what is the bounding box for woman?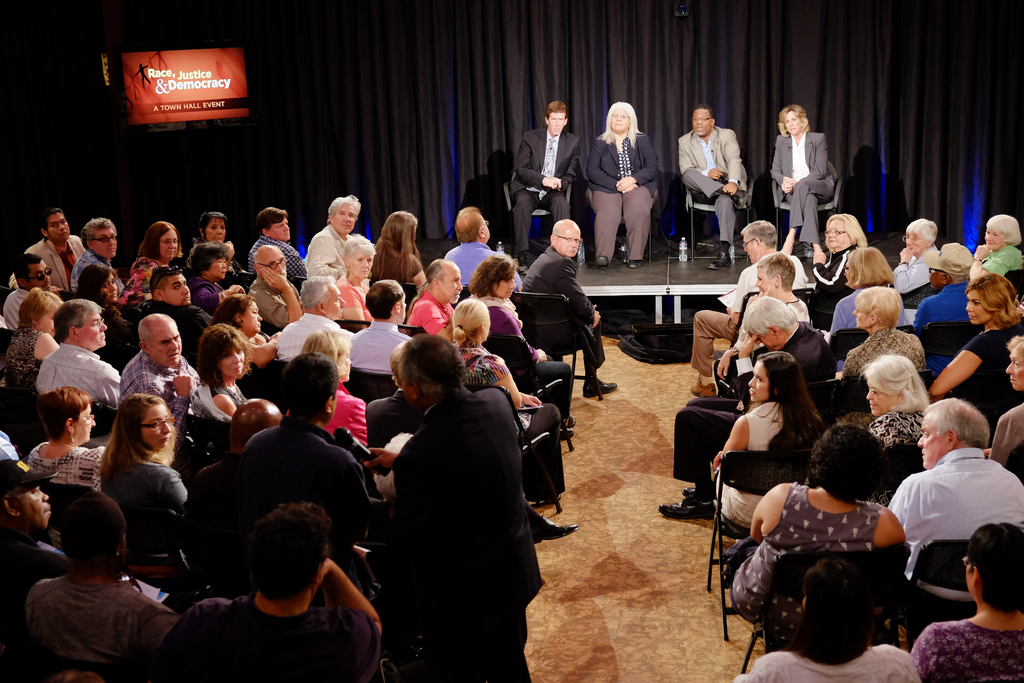
box(6, 293, 68, 395).
